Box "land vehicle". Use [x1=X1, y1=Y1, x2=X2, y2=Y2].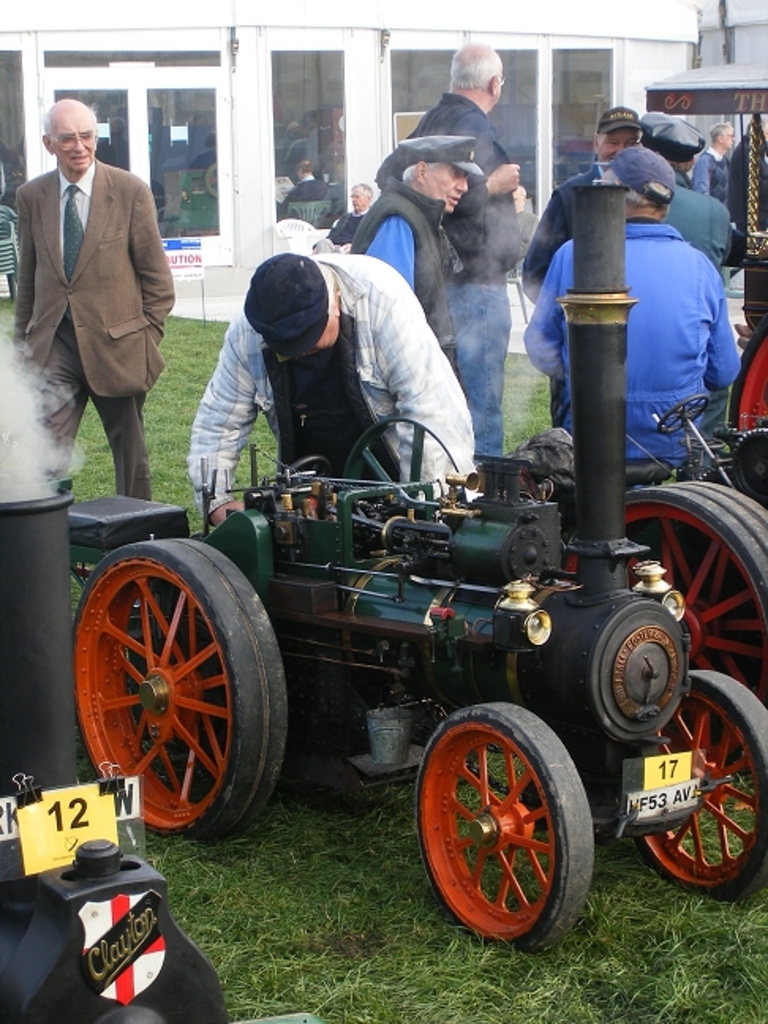
[x1=57, y1=51, x2=766, y2=953].
